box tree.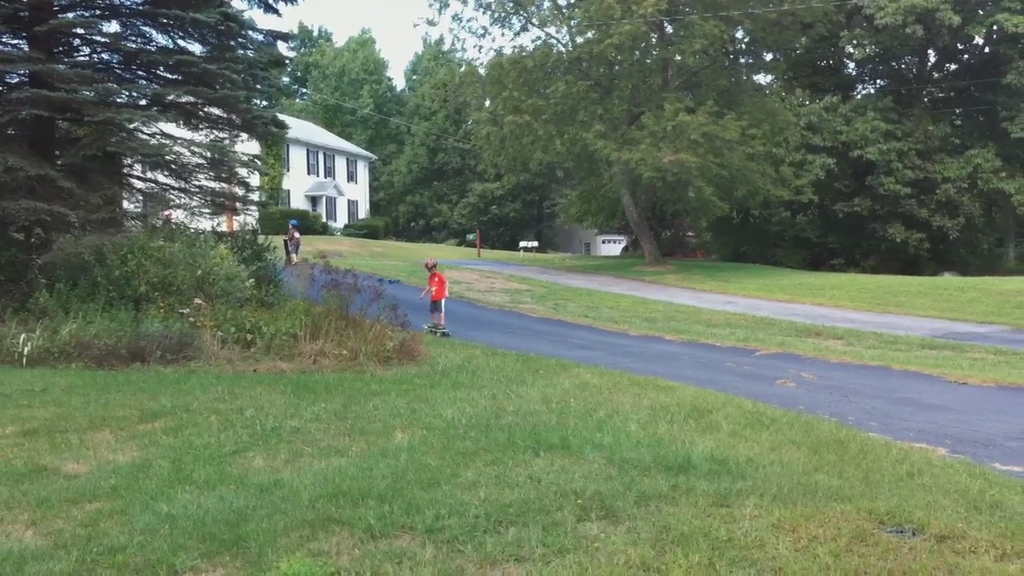
select_region(307, 24, 400, 150).
